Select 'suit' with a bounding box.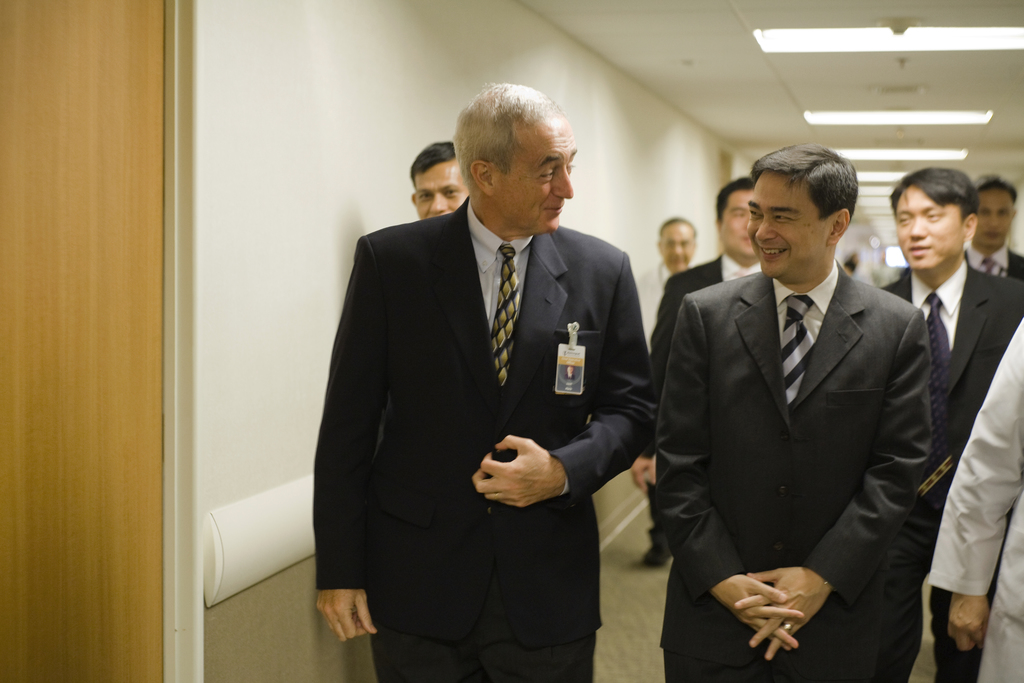
<bbox>645, 252, 761, 536</bbox>.
